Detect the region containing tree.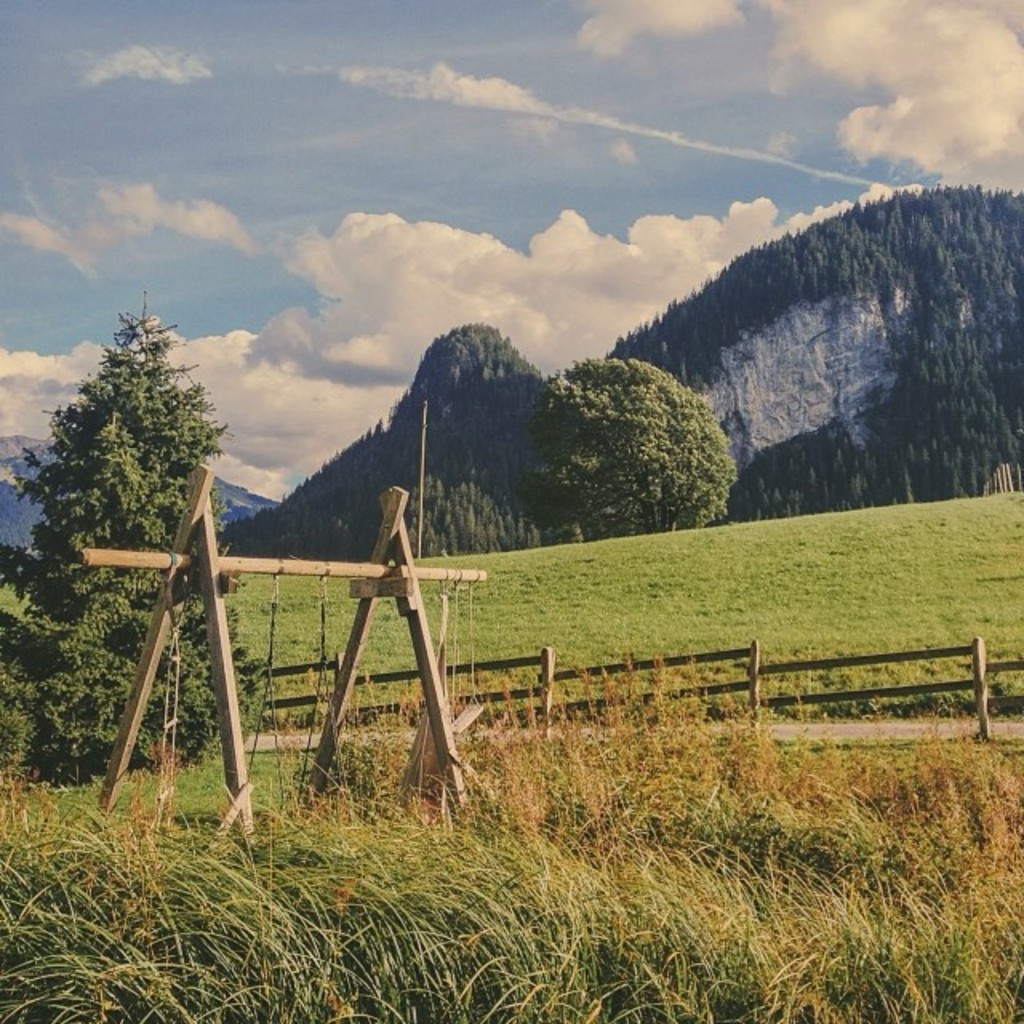
Rect(515, 355, 746, 531).
